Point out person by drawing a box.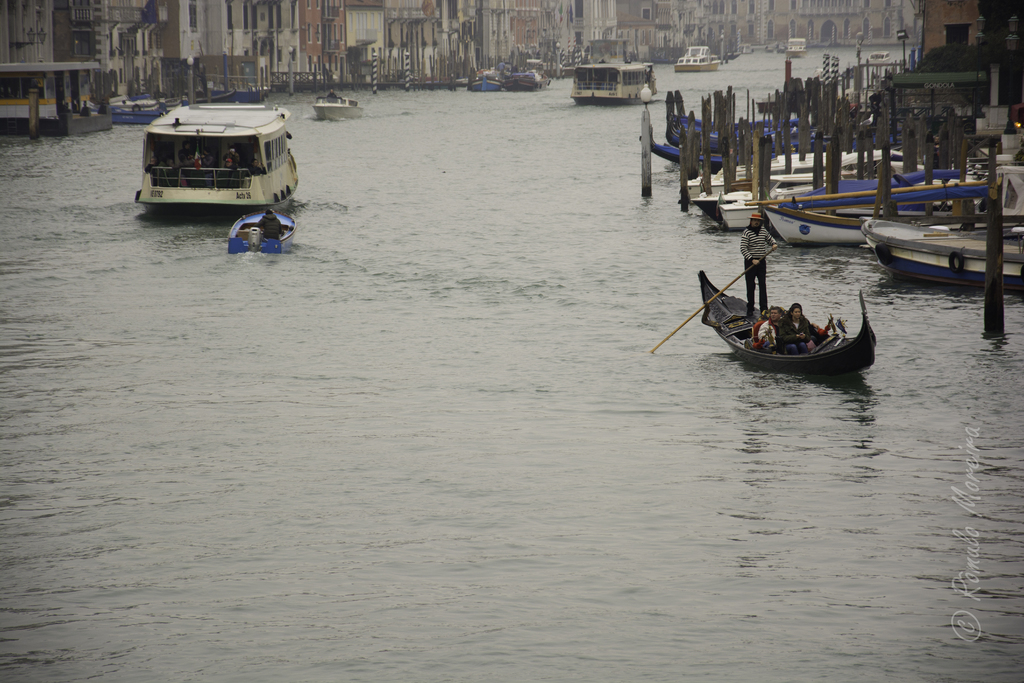
box(738, 210, 776, 316).
